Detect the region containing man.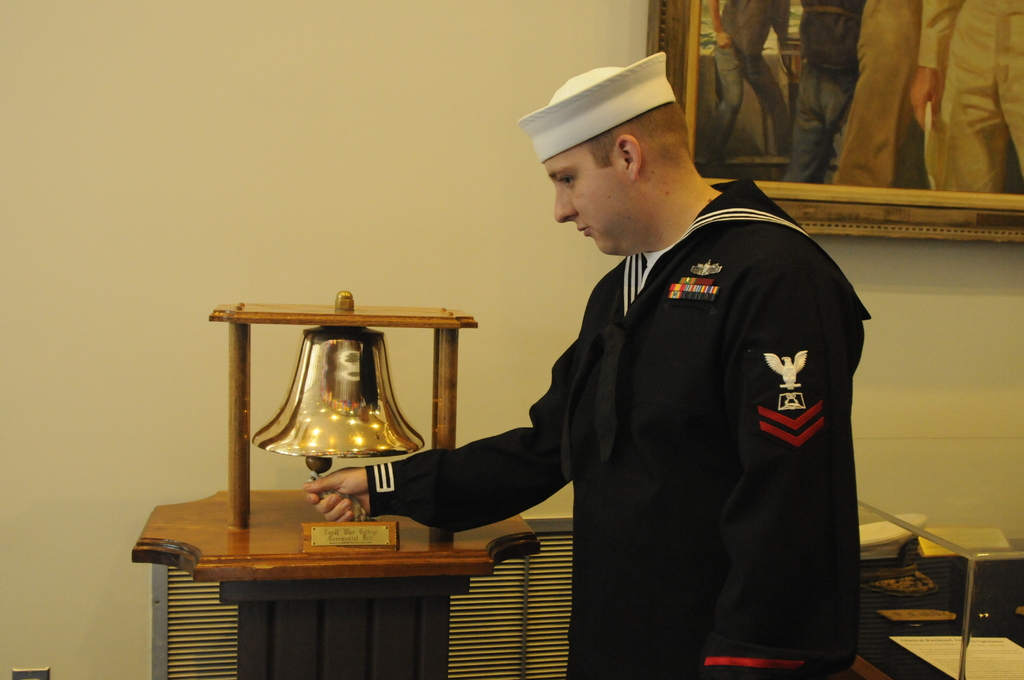
<bbox>309, 57, 847, 679</bbox>.
